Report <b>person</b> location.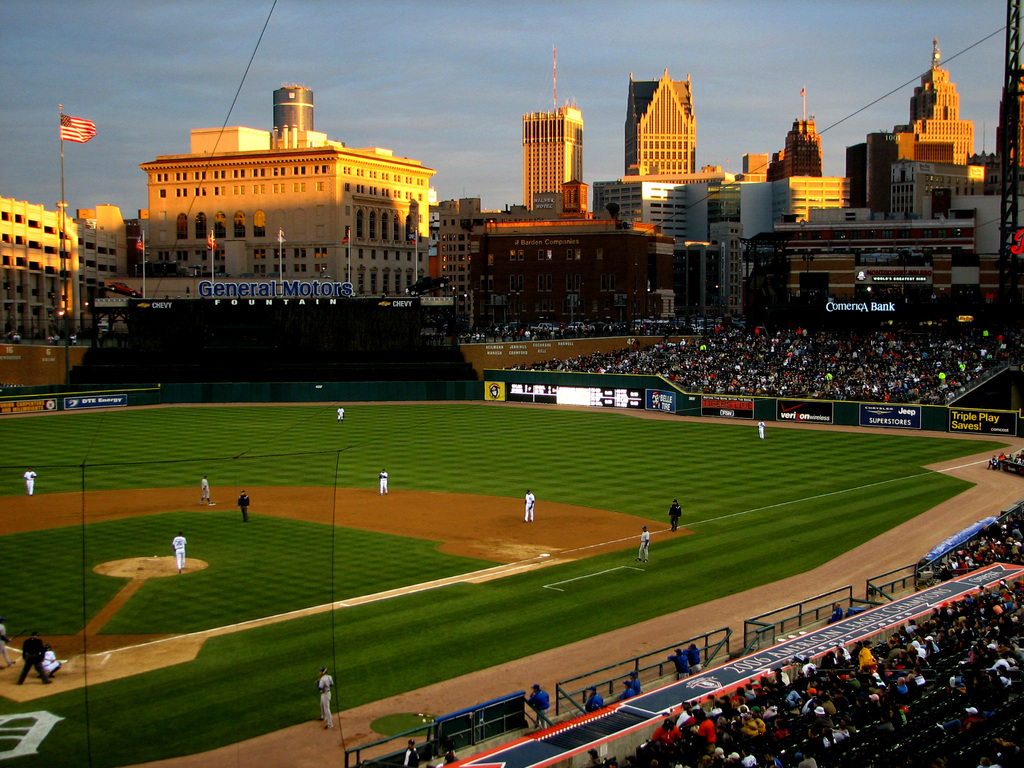
Report: 637:526:651:563.
